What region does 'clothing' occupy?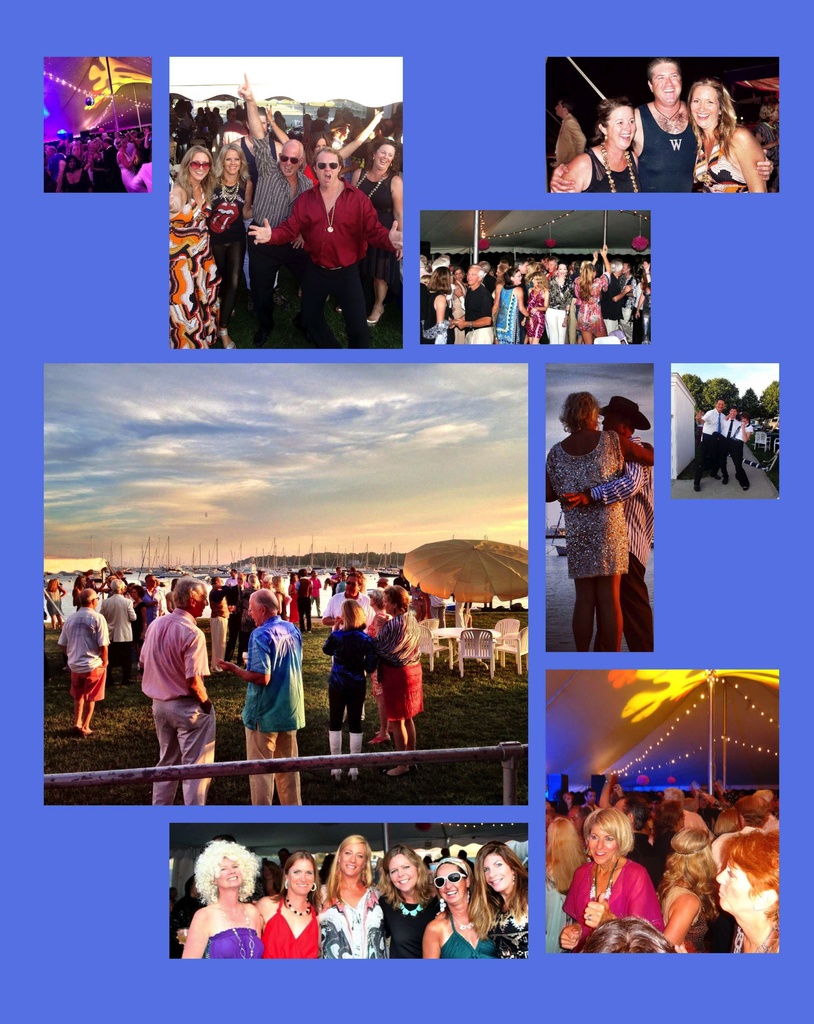
region(589, 440, 660, 655).
